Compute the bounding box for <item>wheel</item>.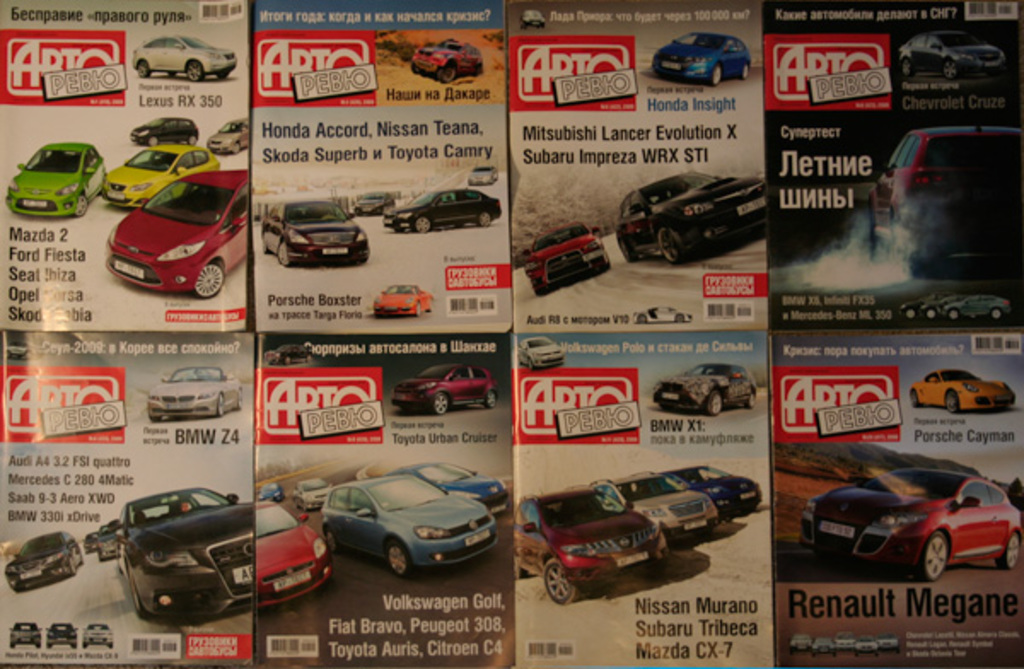
x1=198, y1=265, x2=229, y2=297.
